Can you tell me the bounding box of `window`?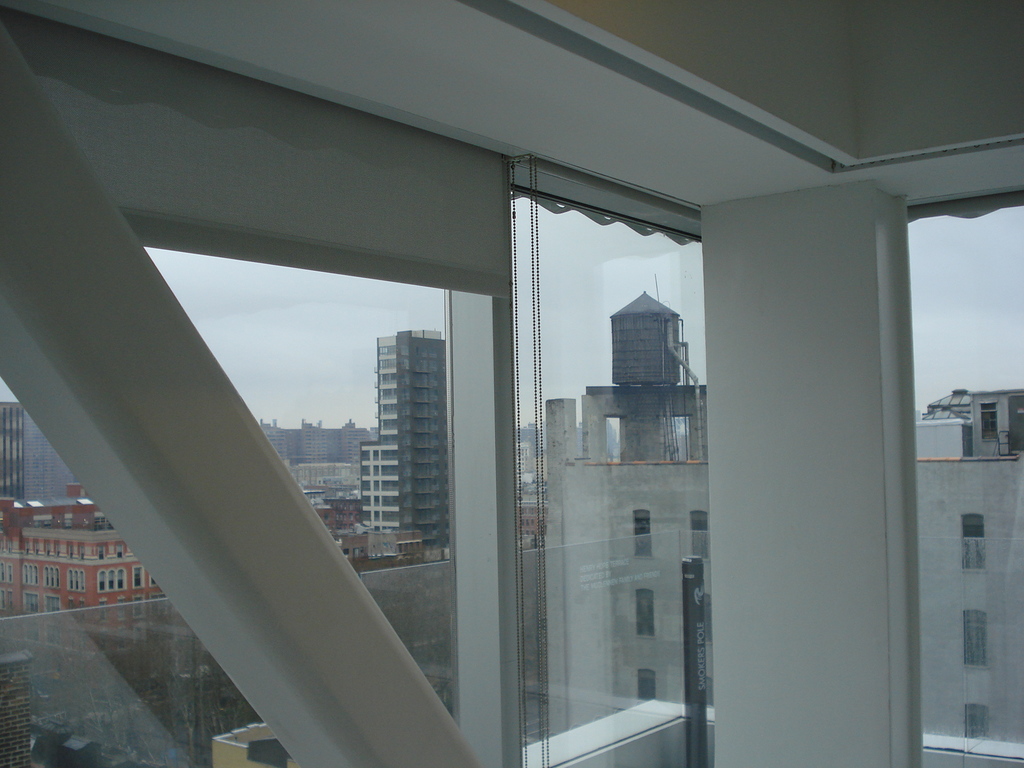
x1=957, y1=509, x2=989, y2=574.
